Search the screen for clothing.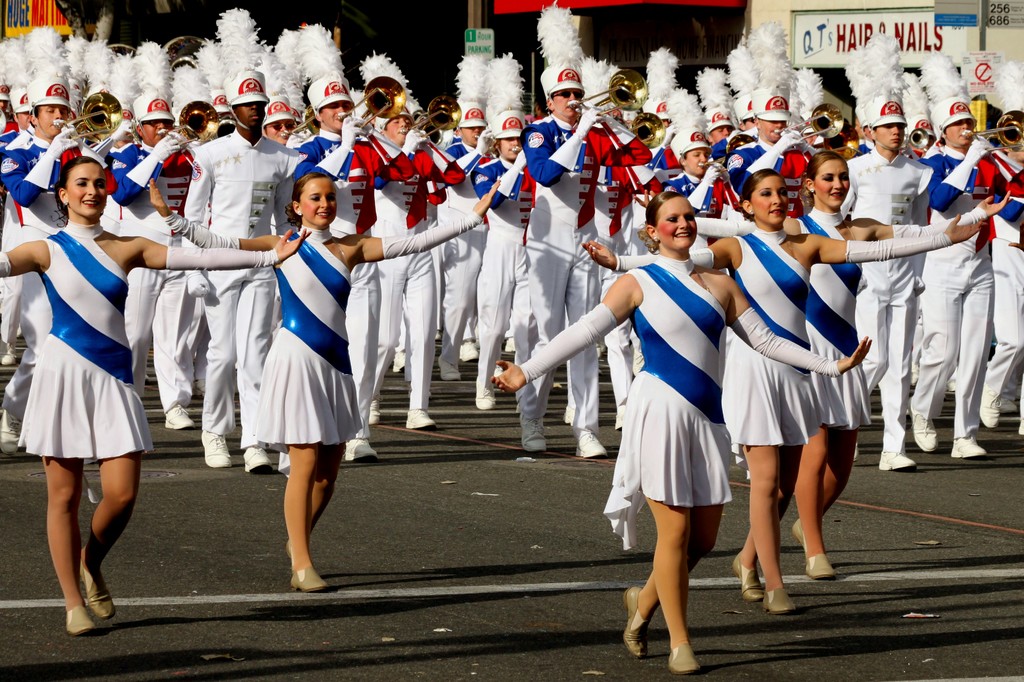
Found at box=[358, 131, 454, 406].
